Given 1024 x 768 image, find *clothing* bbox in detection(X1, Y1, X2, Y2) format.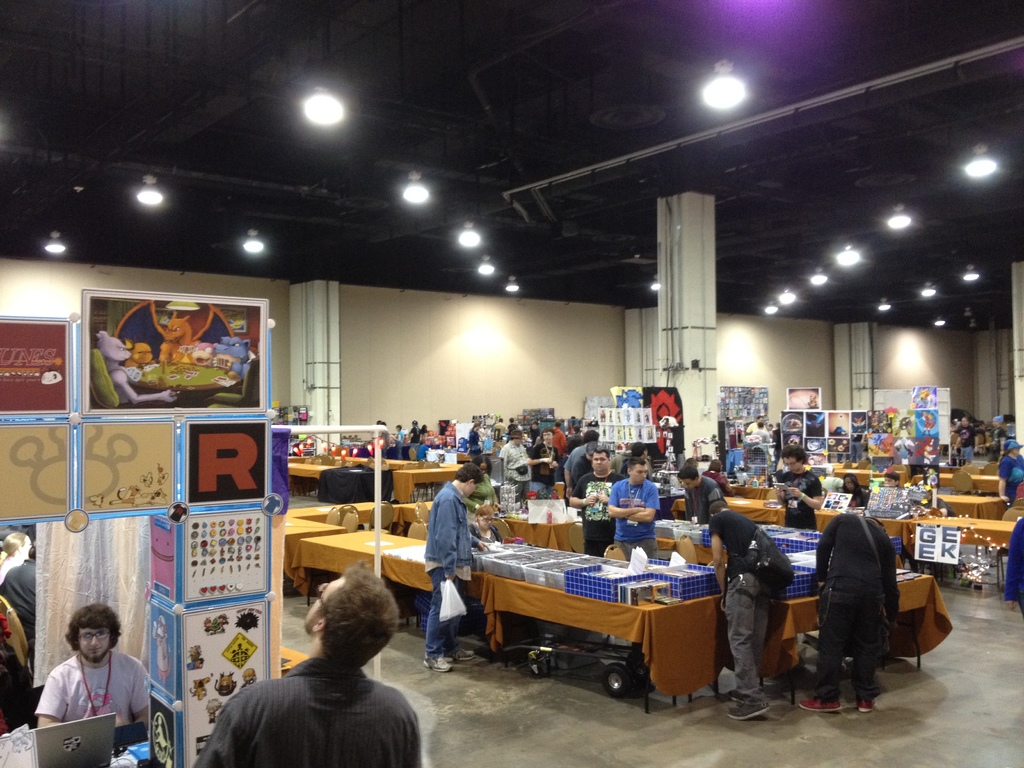
detection(772, 471, 824, 531).
